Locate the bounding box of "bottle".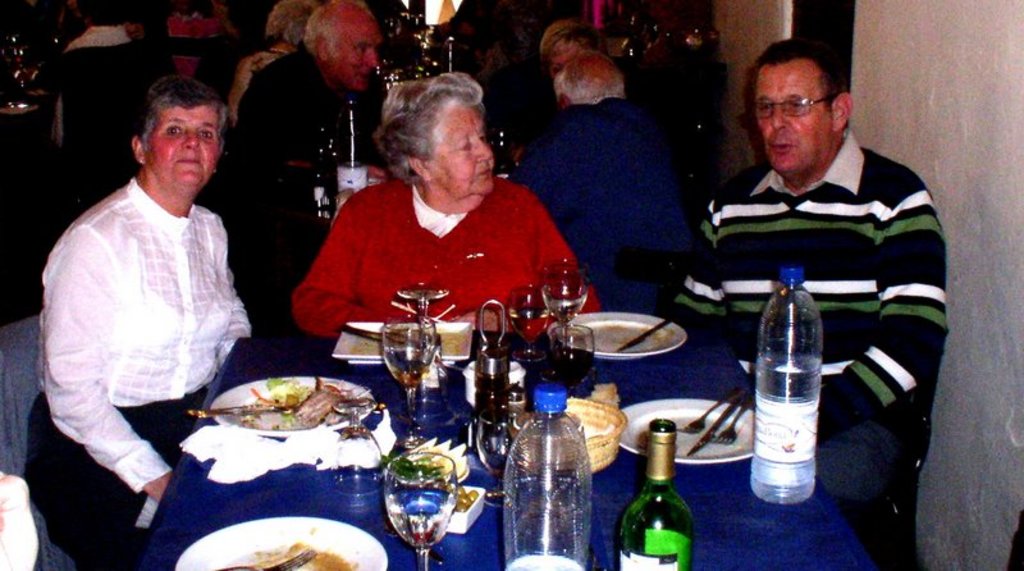
Bounding box: bbox(494, 376, 600, 558).
